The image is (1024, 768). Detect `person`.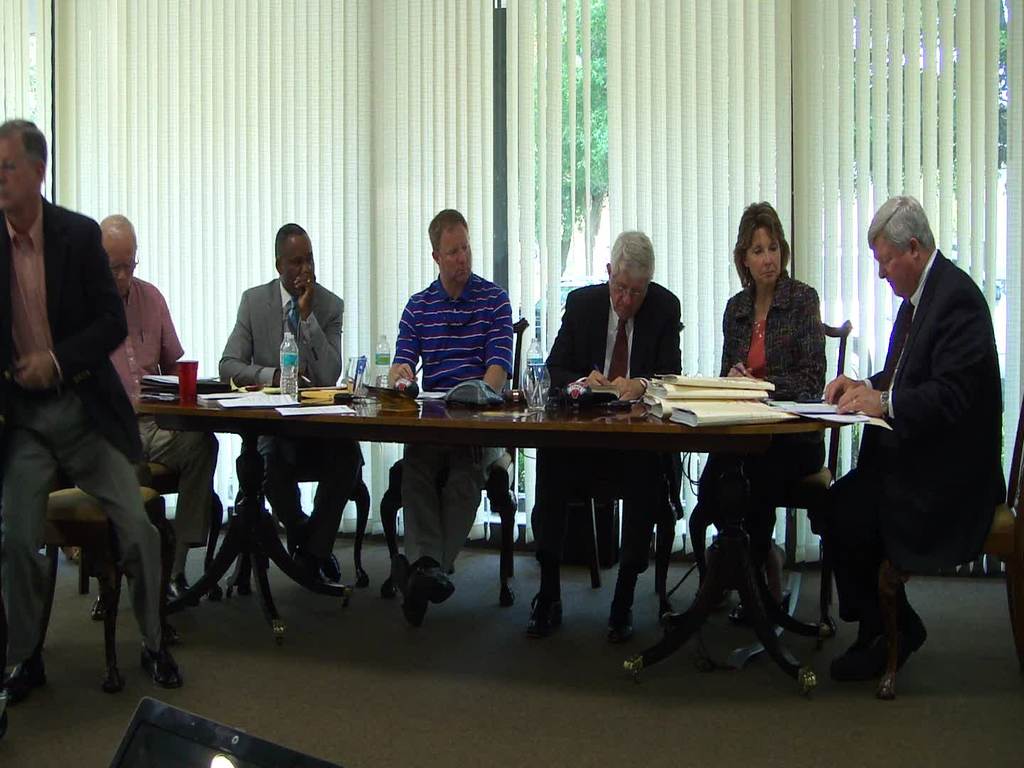
Detection: rect(108, 215, 222, 604).
